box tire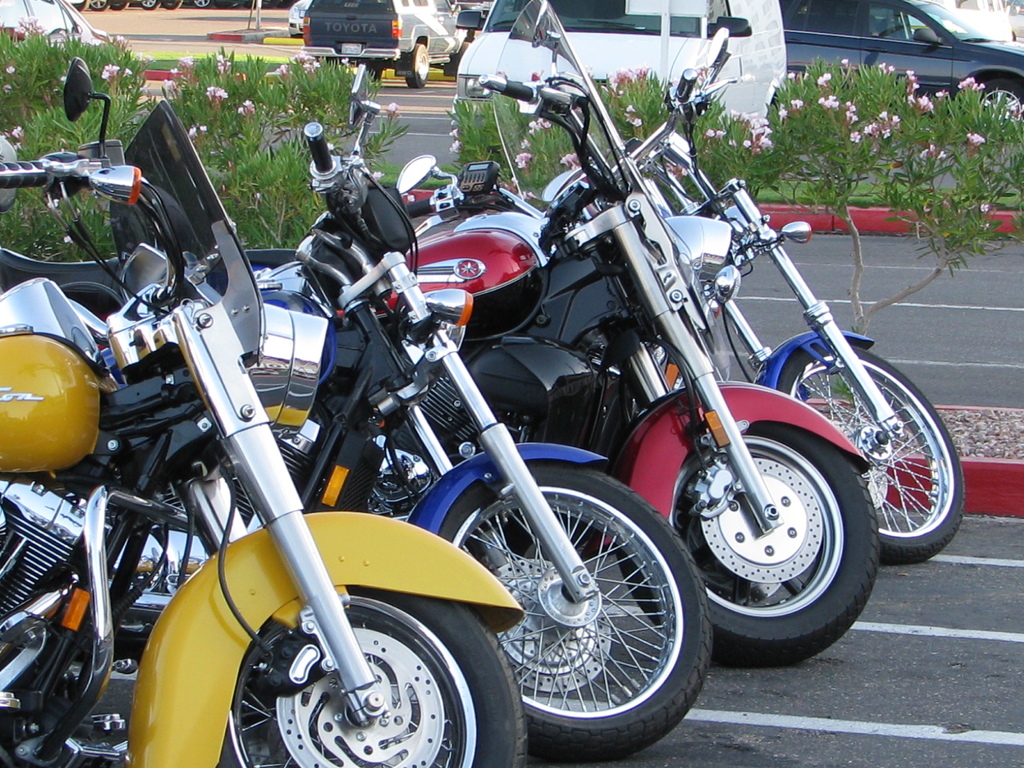
BBox(776, 347, 964, 564)
